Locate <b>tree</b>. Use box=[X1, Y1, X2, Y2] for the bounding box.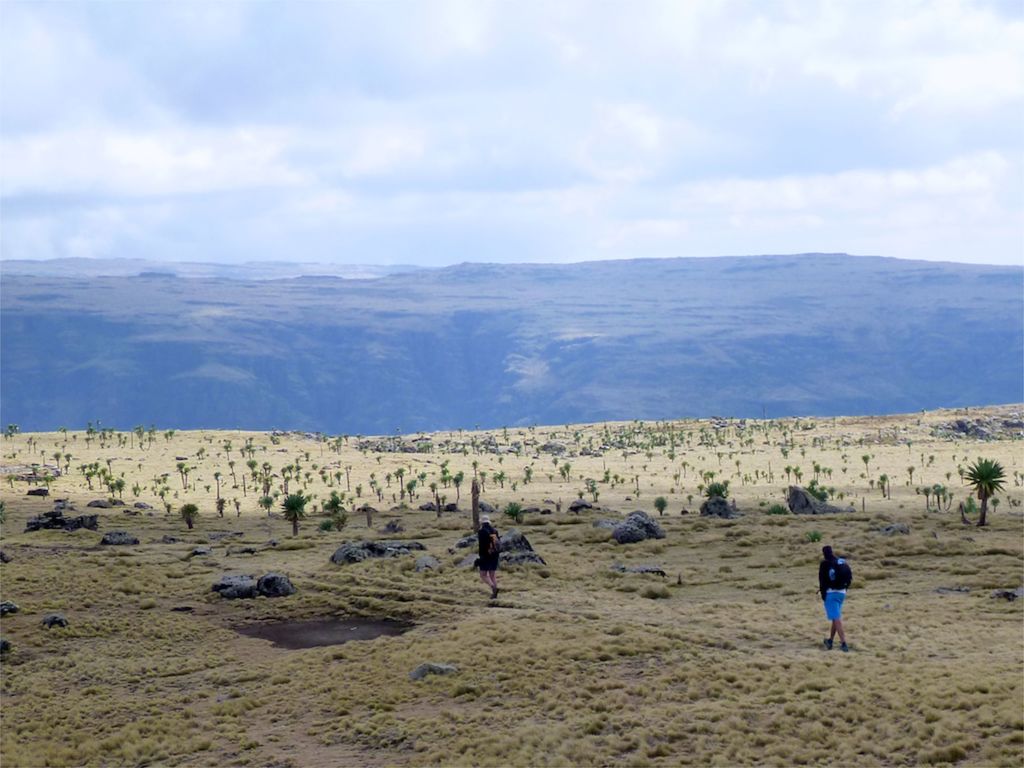
box=[957, 453, 1007, 527].
